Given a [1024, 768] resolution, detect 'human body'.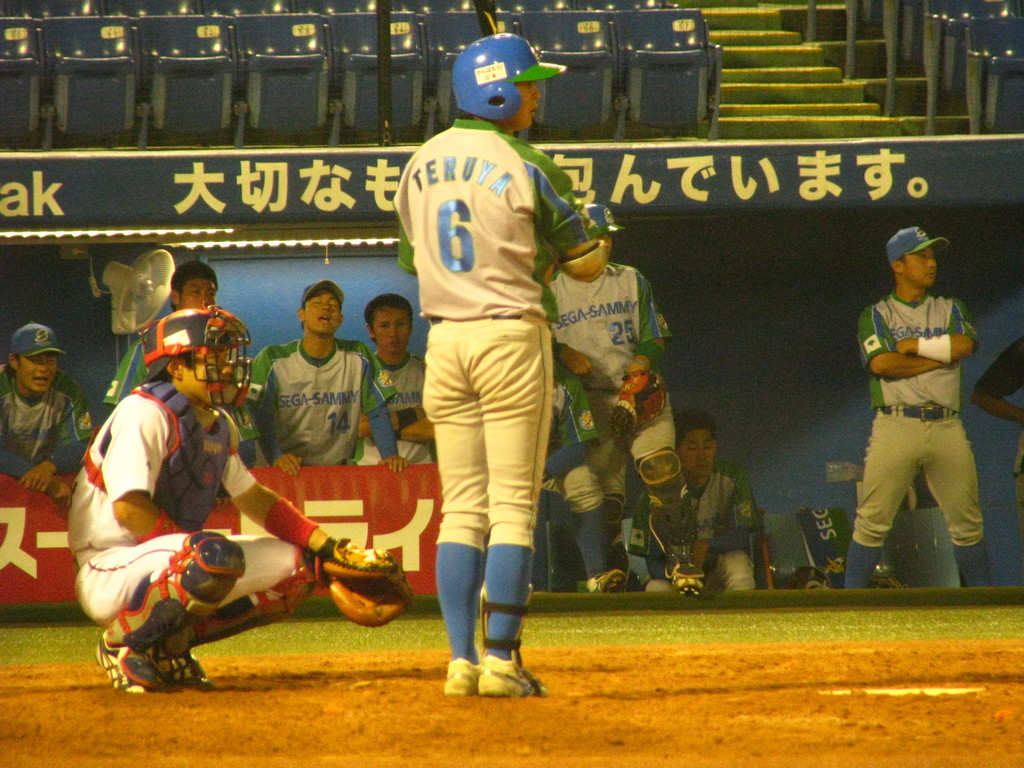
l=252, t=276, r=399, b=476.
